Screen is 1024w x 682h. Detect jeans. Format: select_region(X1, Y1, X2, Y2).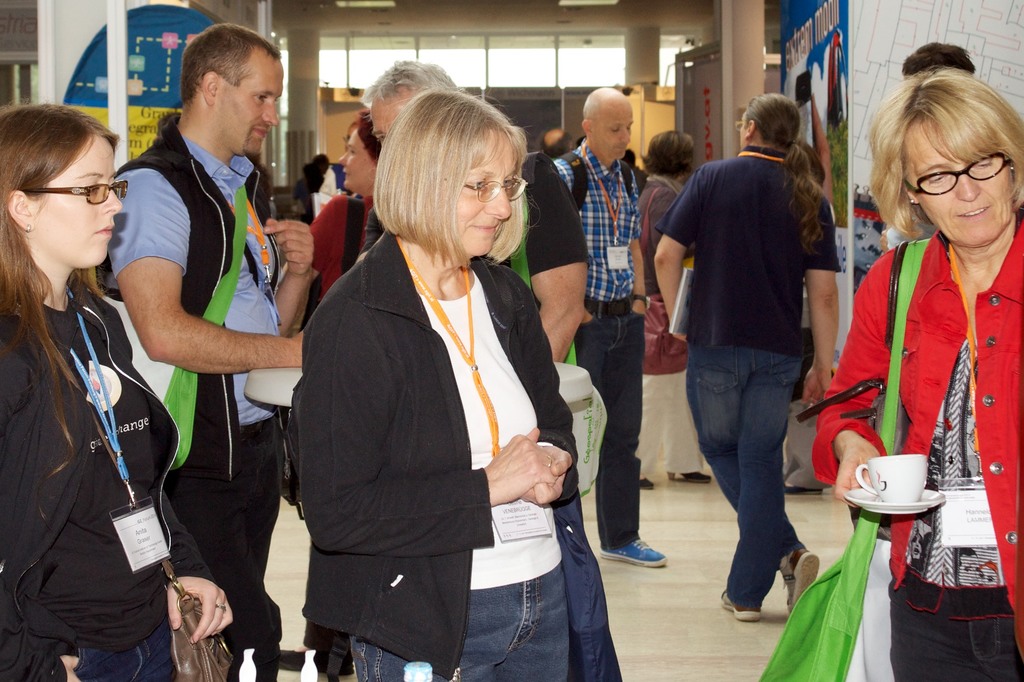
select_region(674, 334, 812, 619).
